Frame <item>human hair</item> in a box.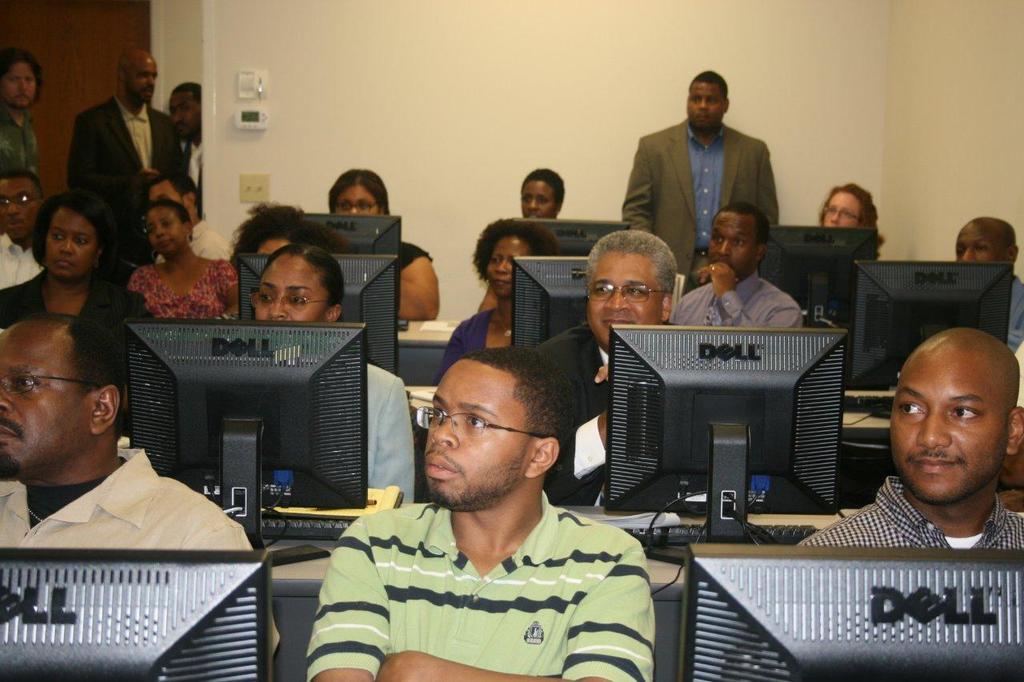
718 205 766 245.
